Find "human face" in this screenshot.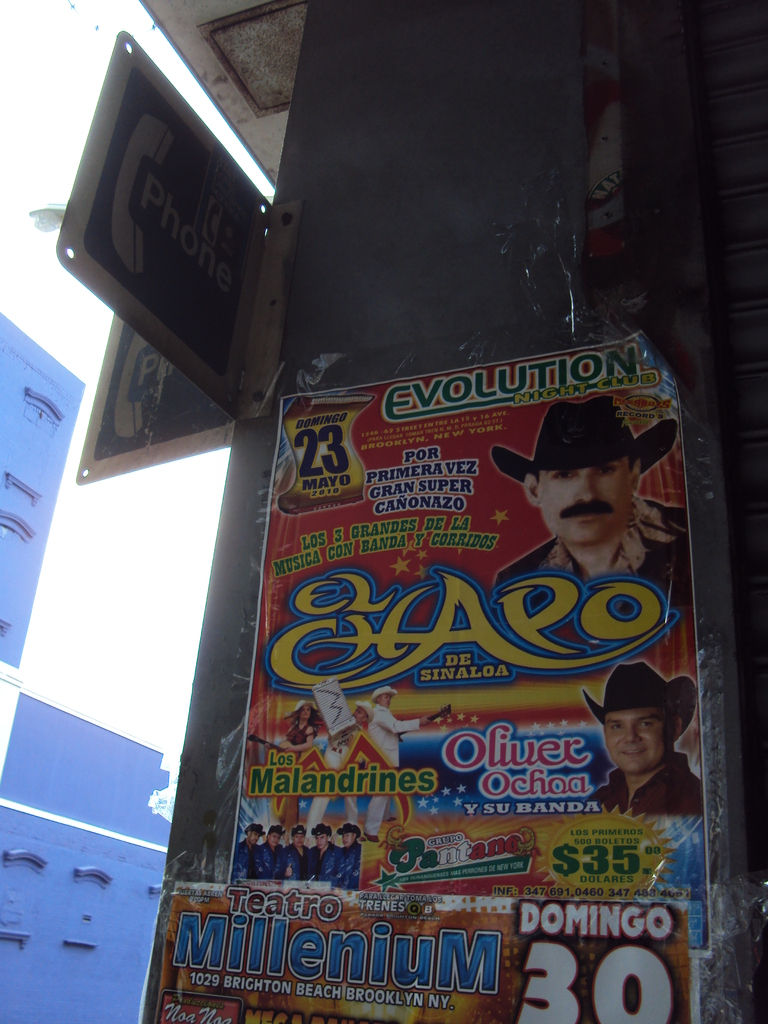
The bounding box for "human face" is left=351, top=706, right=365, bottom=722.
